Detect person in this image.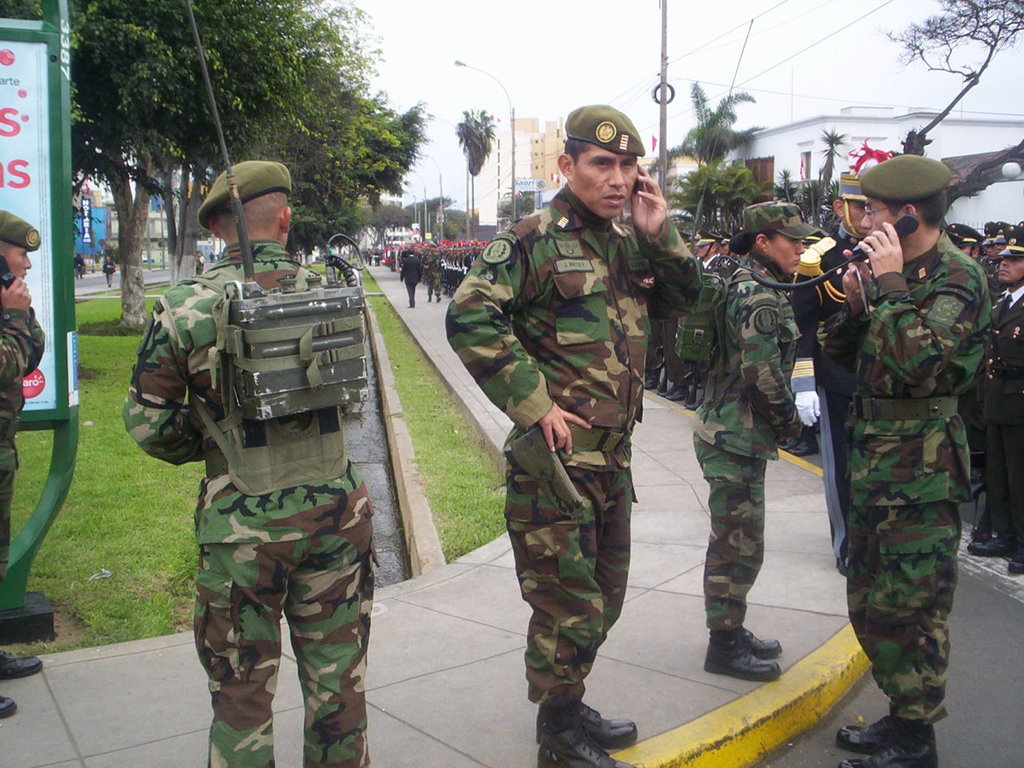
Detection: detection(441, 101, 704, 767).
